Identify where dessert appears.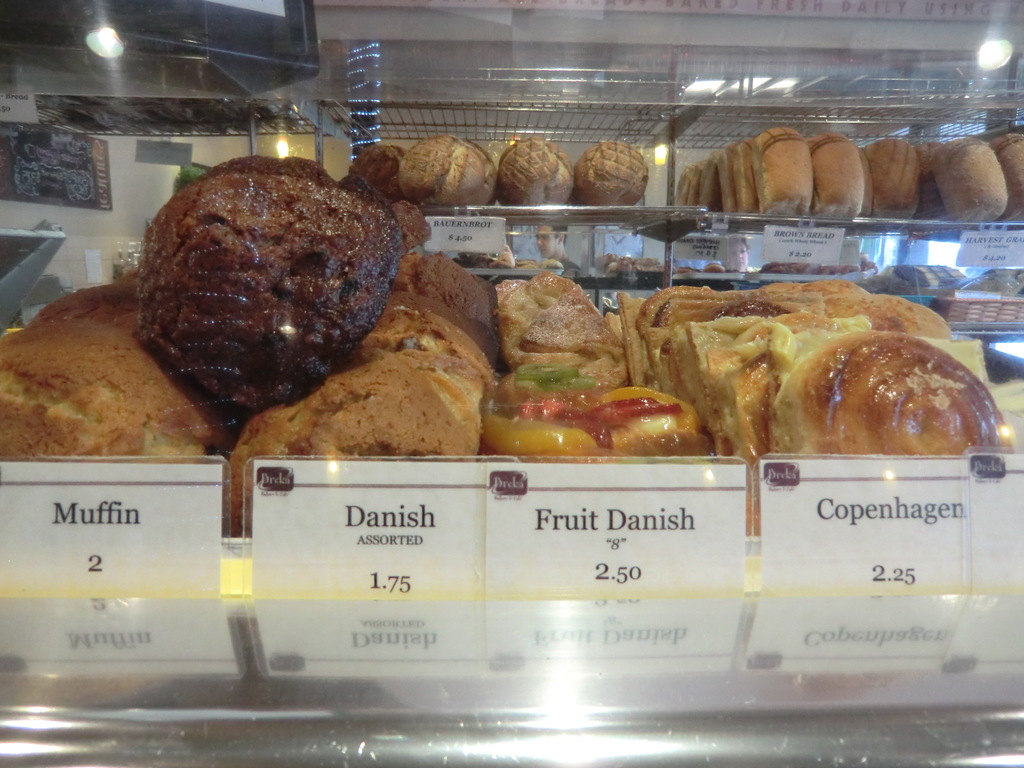
Appears at (356,145,402,193).
